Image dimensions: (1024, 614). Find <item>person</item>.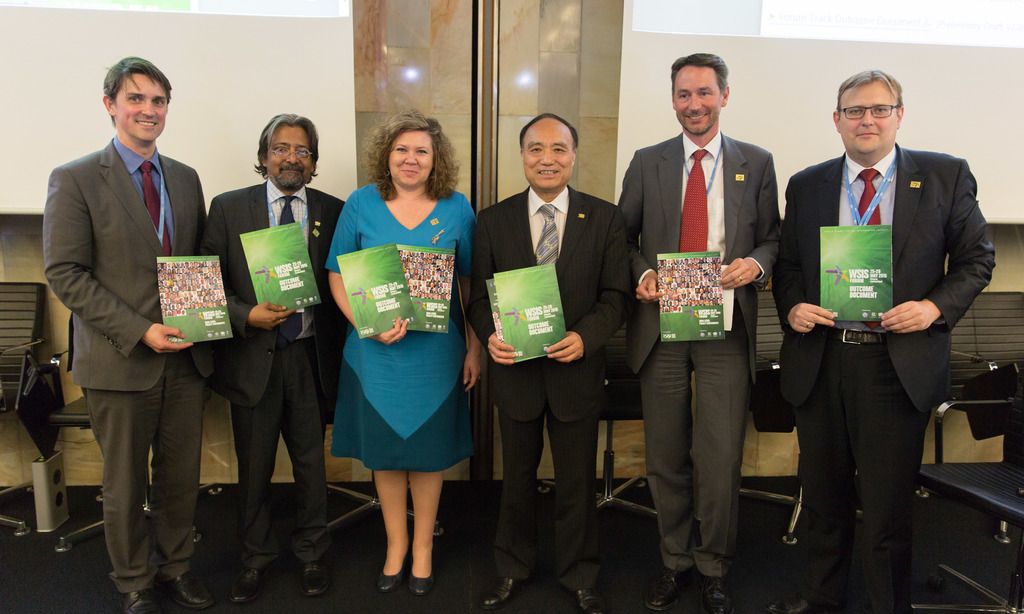
bbox=[770, 65, 996, 613].
